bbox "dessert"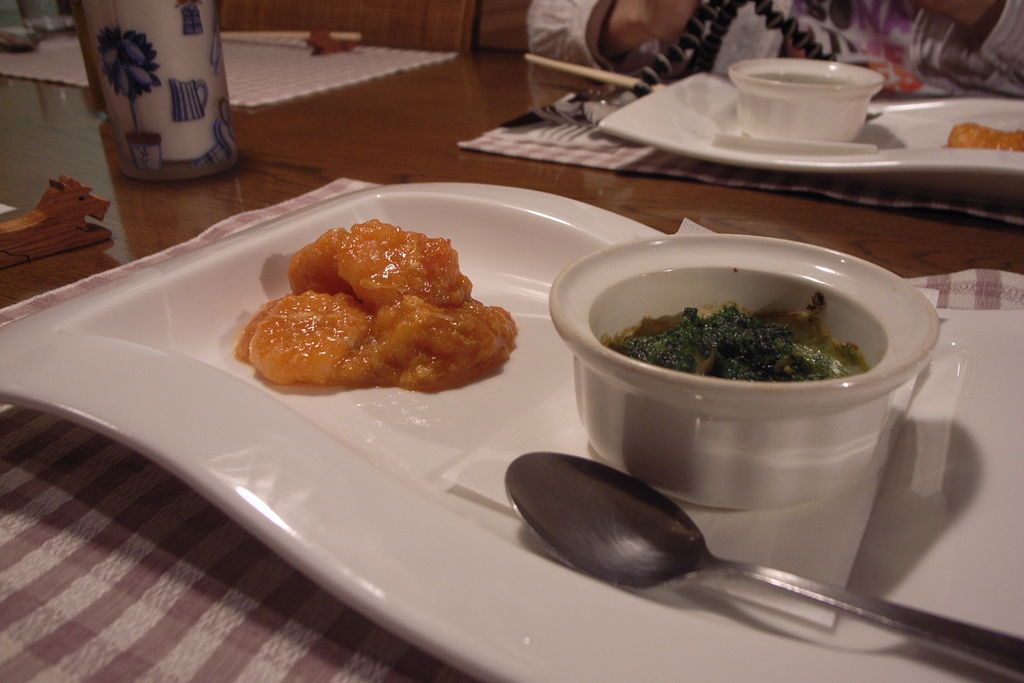
pyautogui.locateOnScreen(232, 235, 525, 400)
